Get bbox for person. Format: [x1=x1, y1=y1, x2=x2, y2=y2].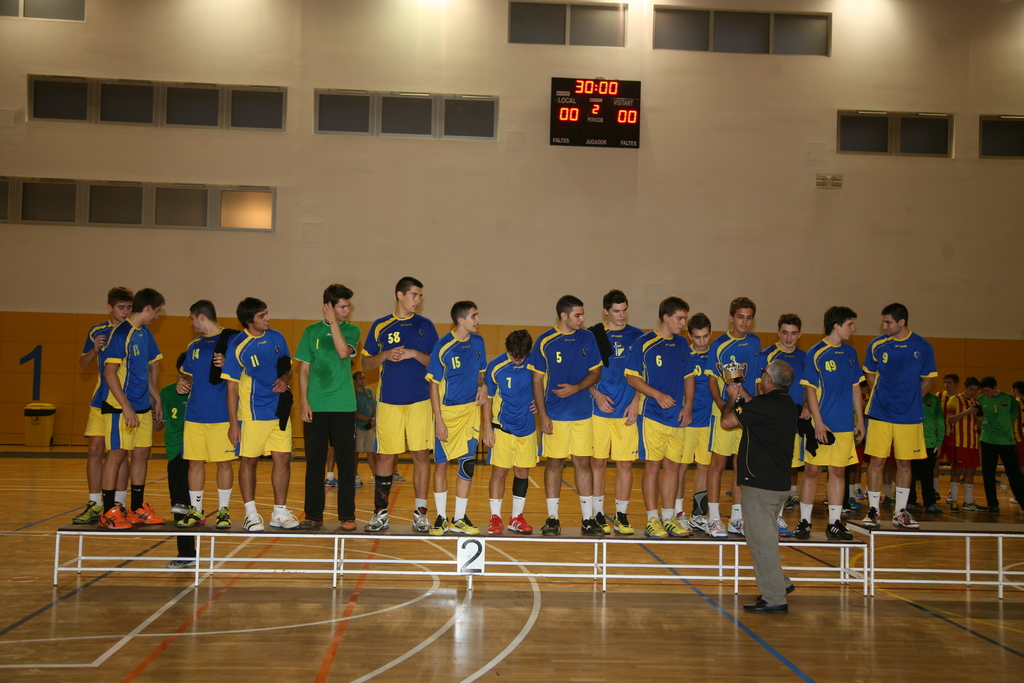
[x1=157, y1=350, x2=190, y2=527].
